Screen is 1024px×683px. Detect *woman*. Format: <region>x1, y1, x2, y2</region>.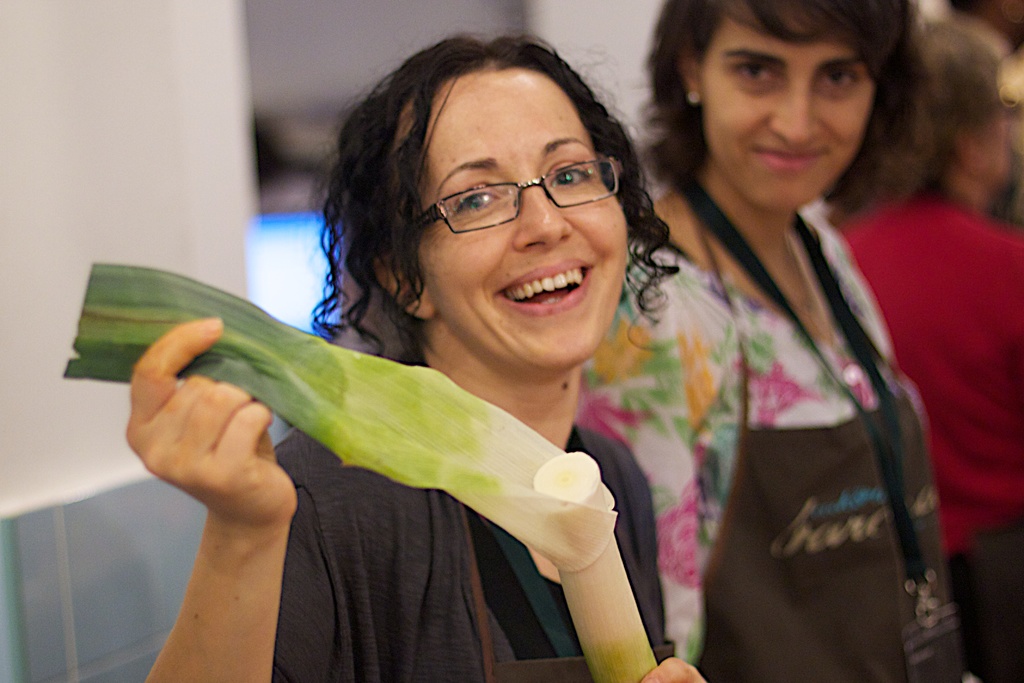
<region>164, 51, 758, 671</region>.
